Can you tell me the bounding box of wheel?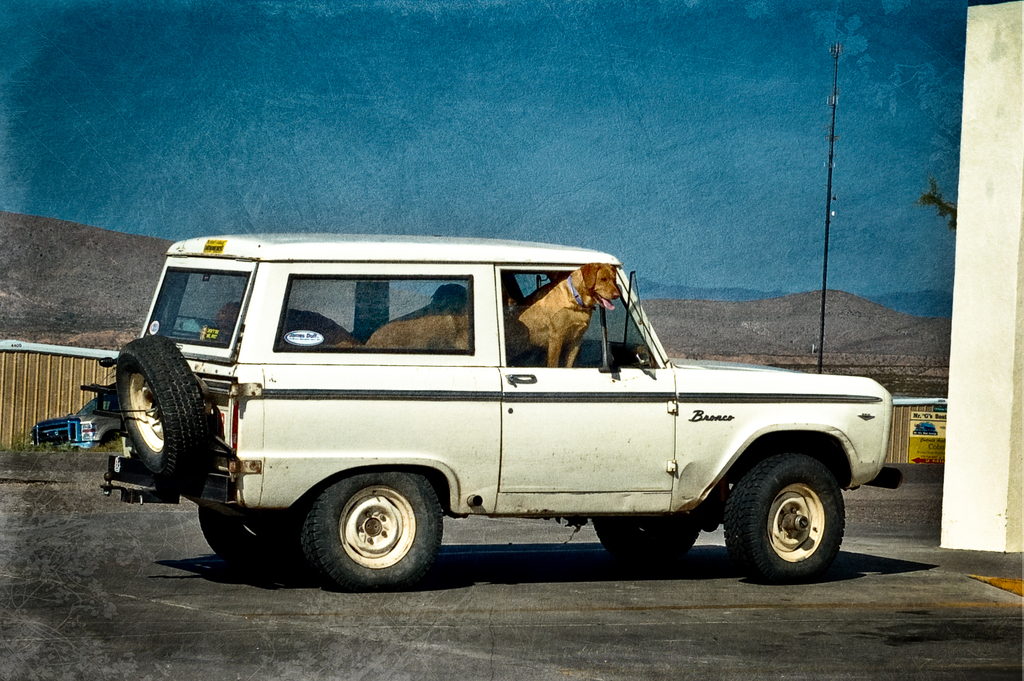
<region>117, 334, 207, 491</region>.
